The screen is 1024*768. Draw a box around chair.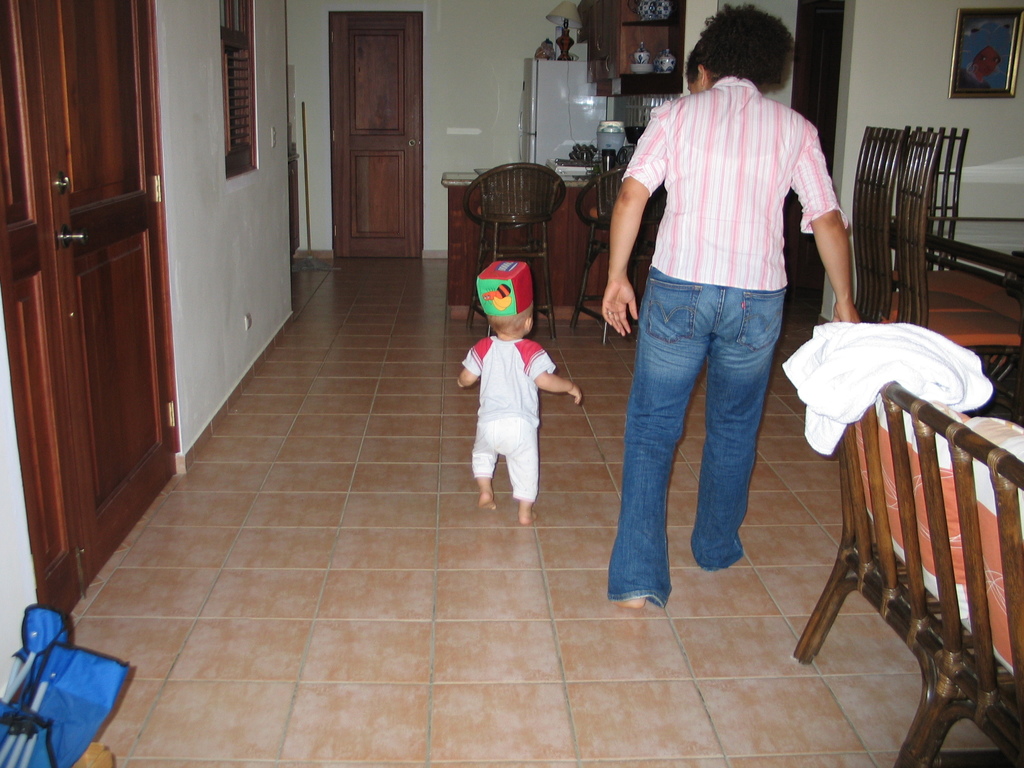
856, 120, 996, 324.
